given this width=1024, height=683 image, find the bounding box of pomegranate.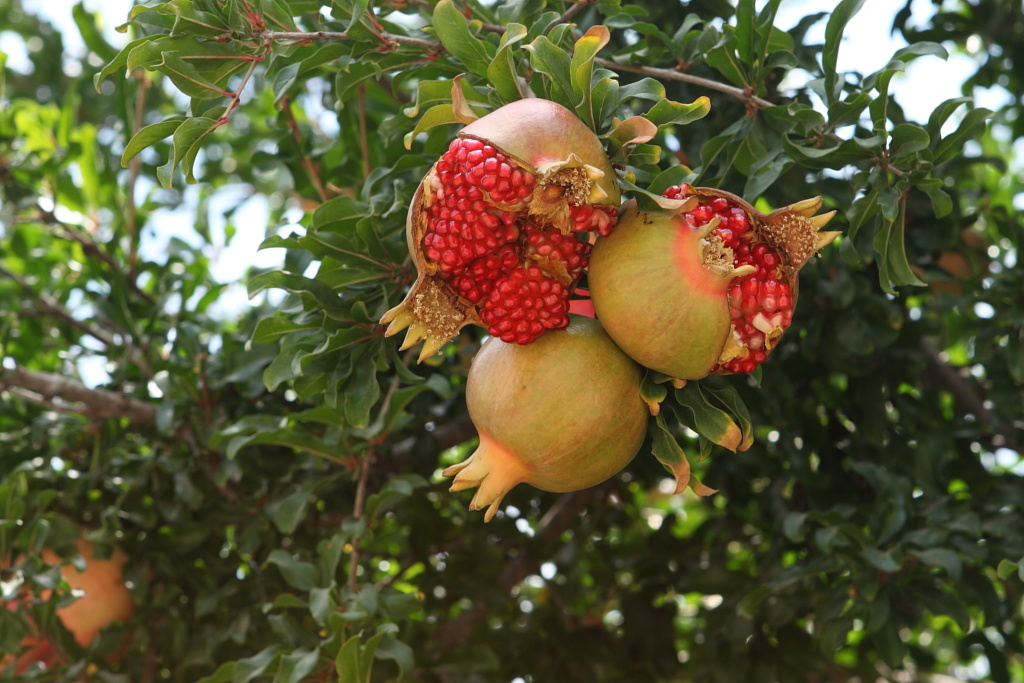
x1=43, y1=556, x2=139, y2=650.
